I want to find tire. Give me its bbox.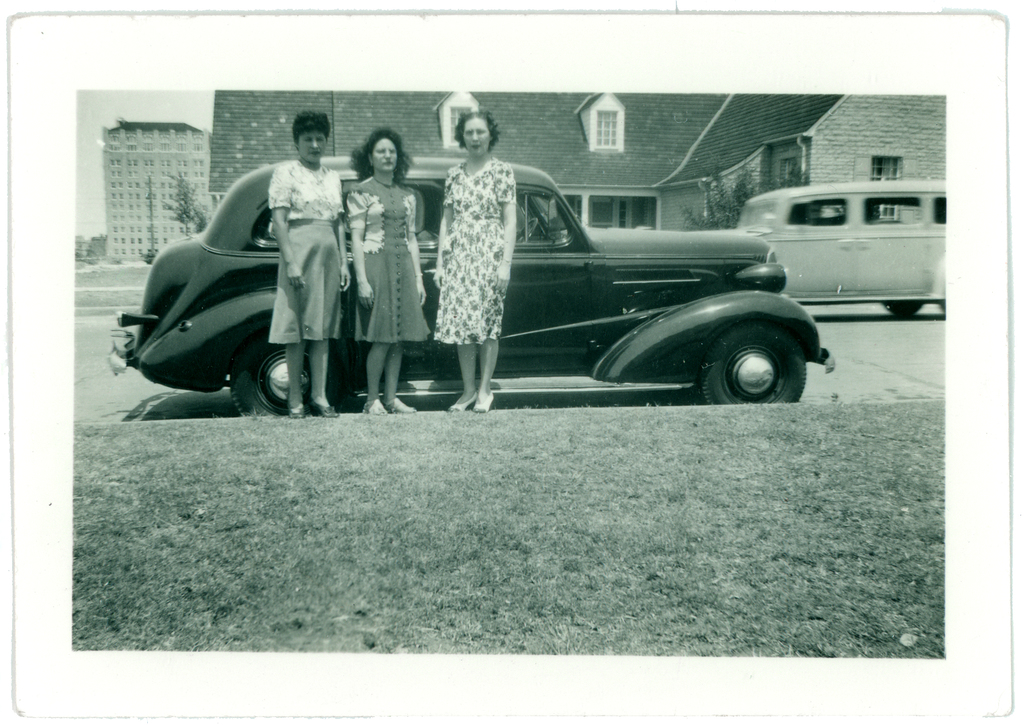
x1=678 y1=301 x2=812 y2=405.
